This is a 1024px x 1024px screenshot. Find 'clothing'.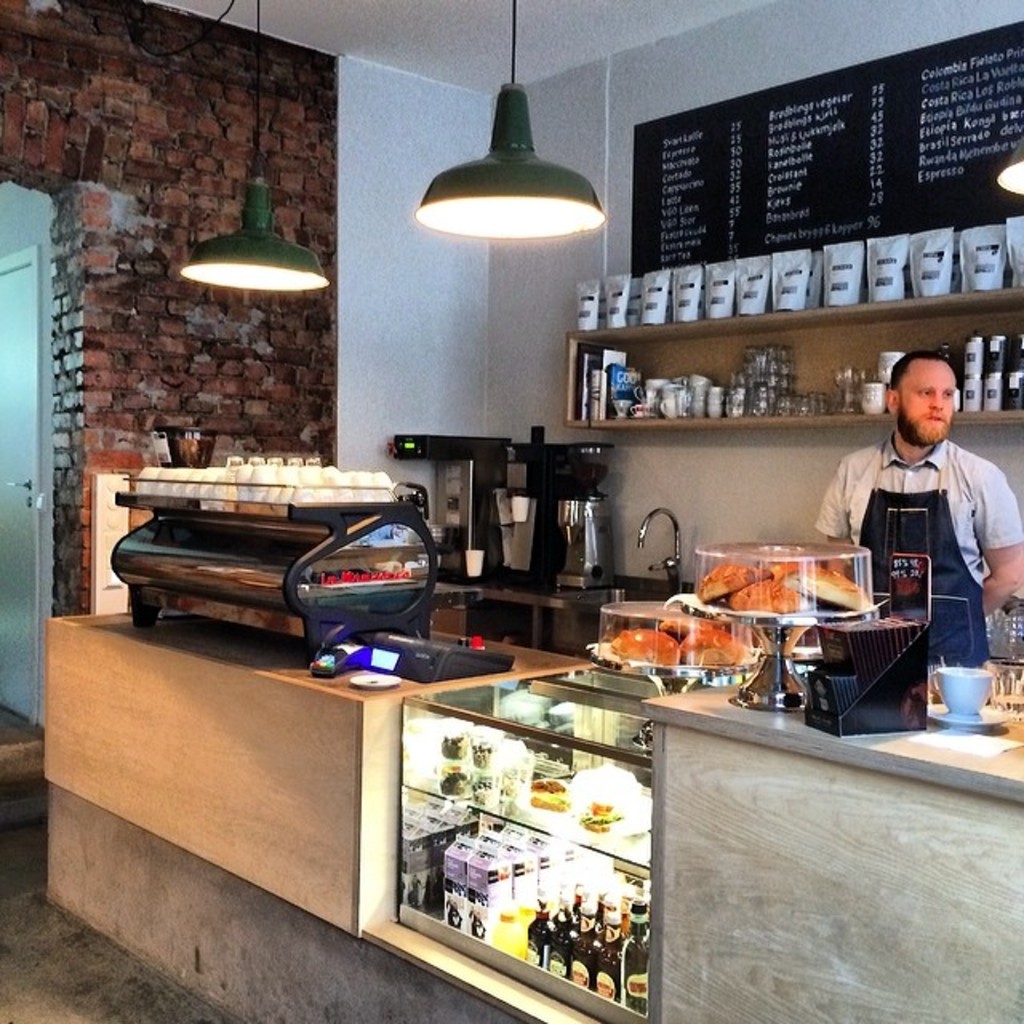
Bounding box: locate(842, 381, 966, 595).
